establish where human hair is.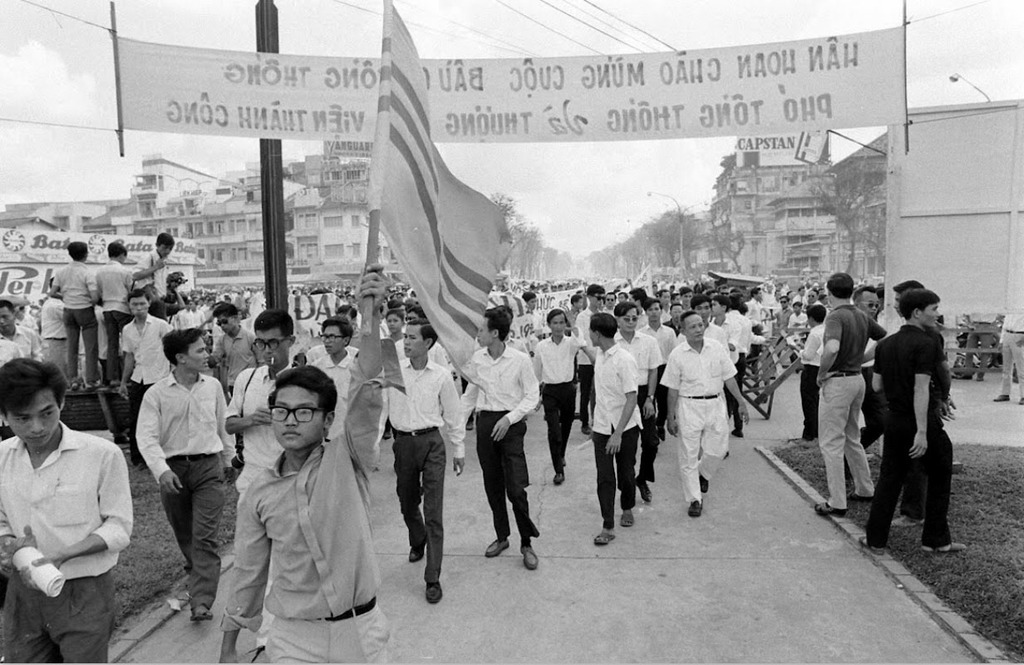
Established at x1=334 y1=303 x2=357 y2=318.
